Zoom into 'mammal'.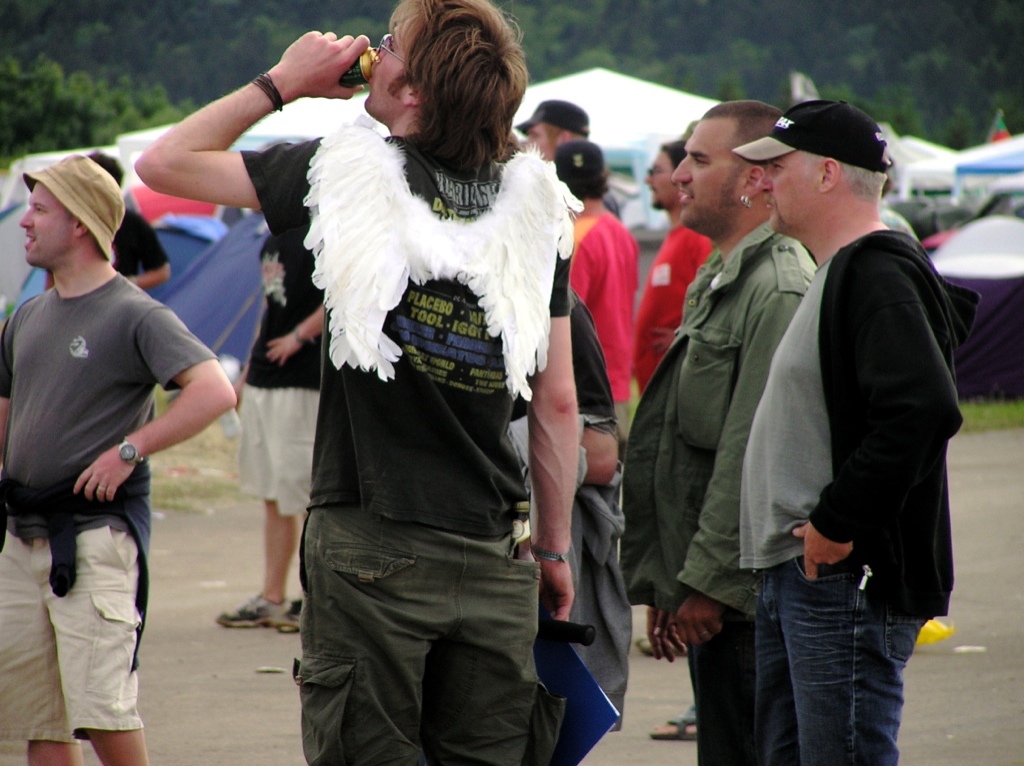
Zoom target: [607, 98, 826, 765].
